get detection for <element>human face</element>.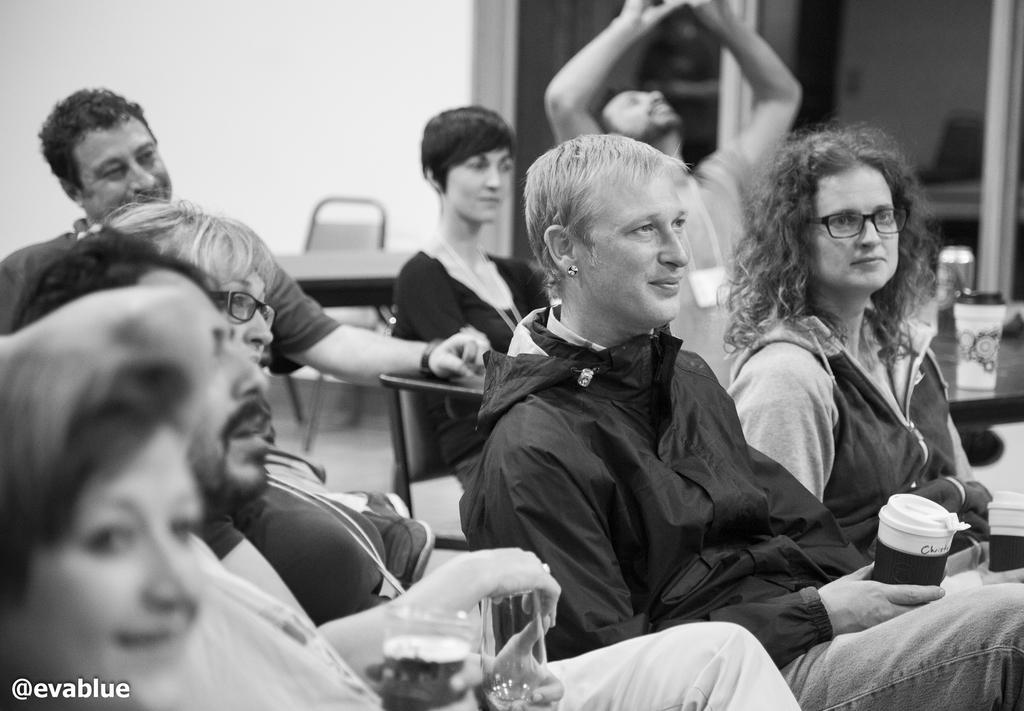
Detection: left=446, top=150, right=514, bottom=221.
